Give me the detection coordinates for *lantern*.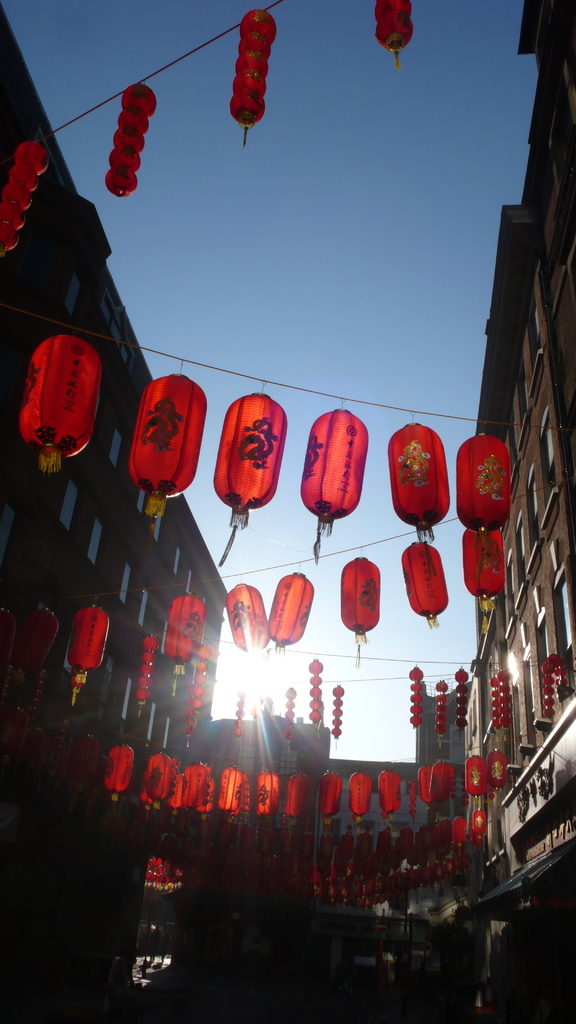
(461,531,503,630).
